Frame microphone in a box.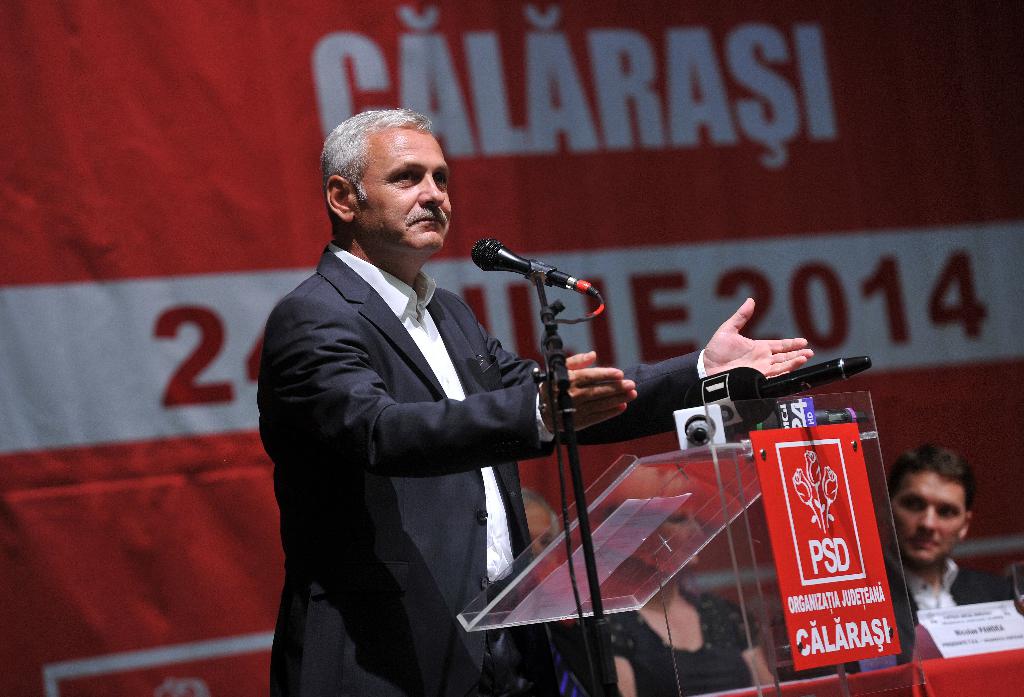
bbox=[458, 234, 572, 292].
